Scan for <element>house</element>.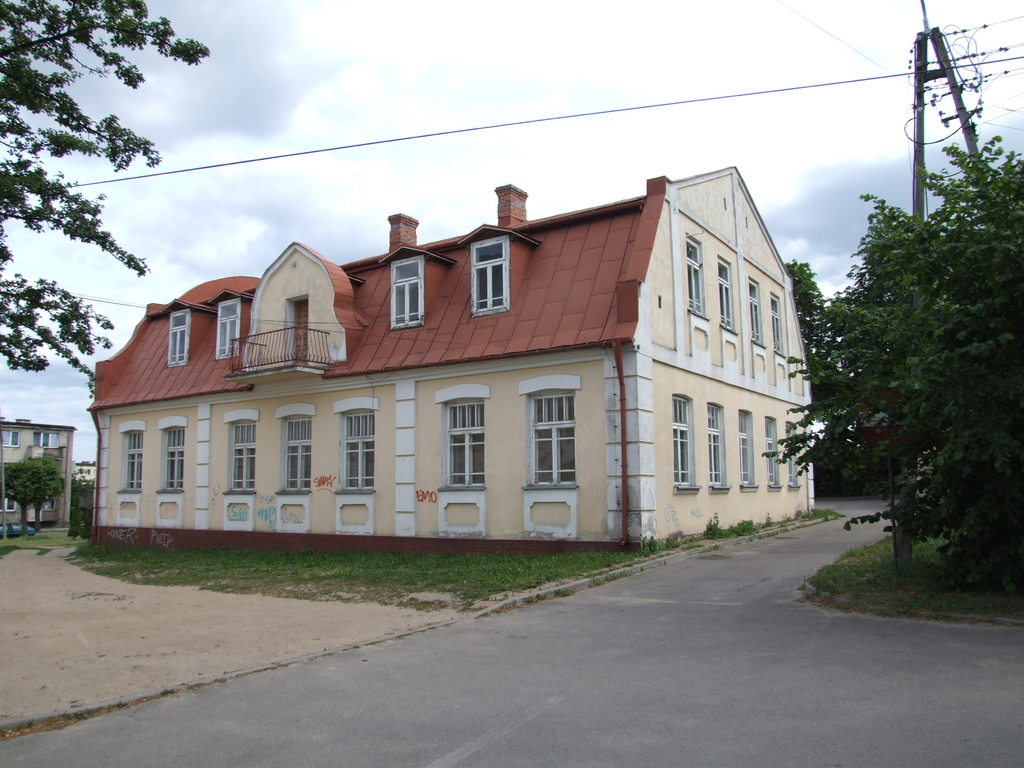
Scan result: (0, 412, 78, 537).
